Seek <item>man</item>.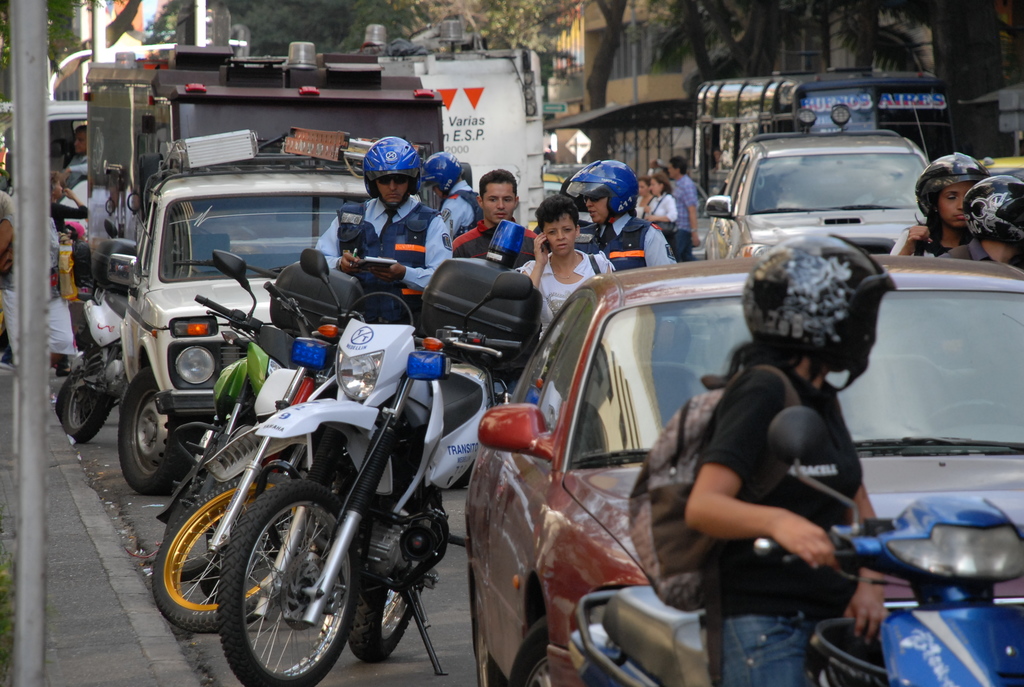
[668,155,700,247].
